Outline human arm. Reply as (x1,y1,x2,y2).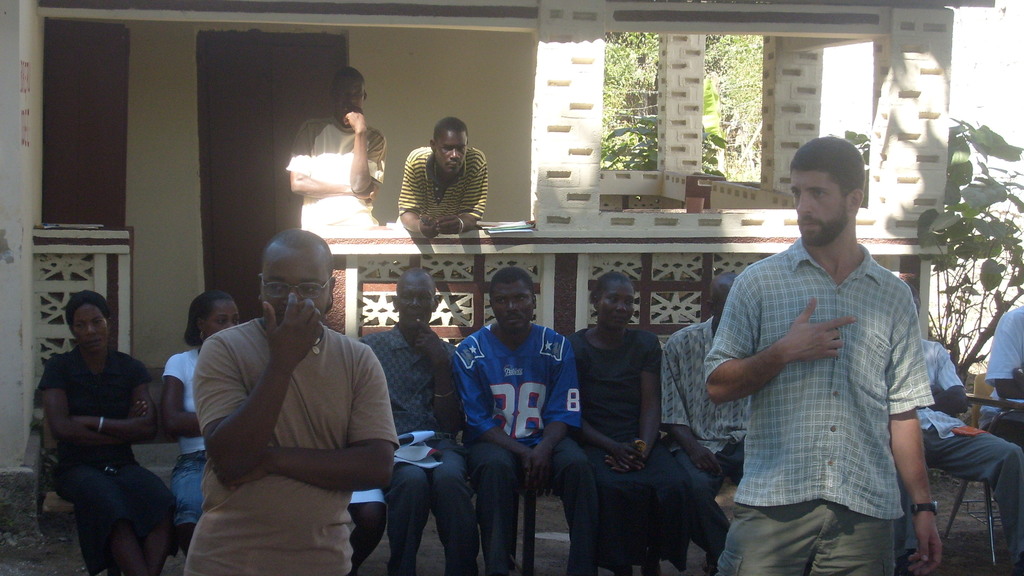
(234,346,397,493).
